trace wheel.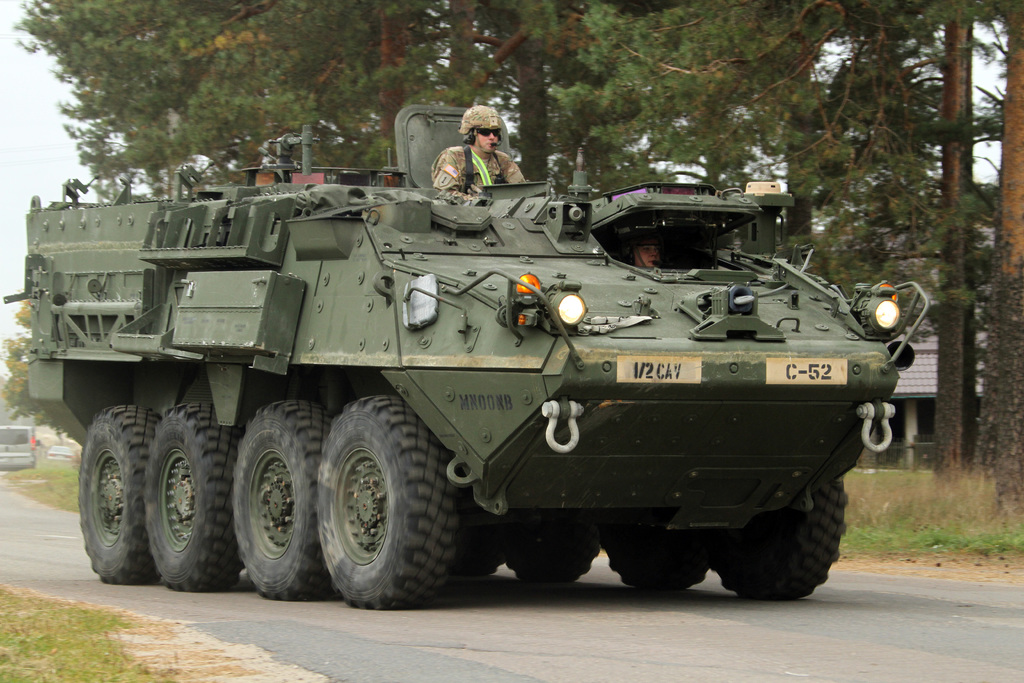
Traced to select_region(234, 399, 334, 598).
